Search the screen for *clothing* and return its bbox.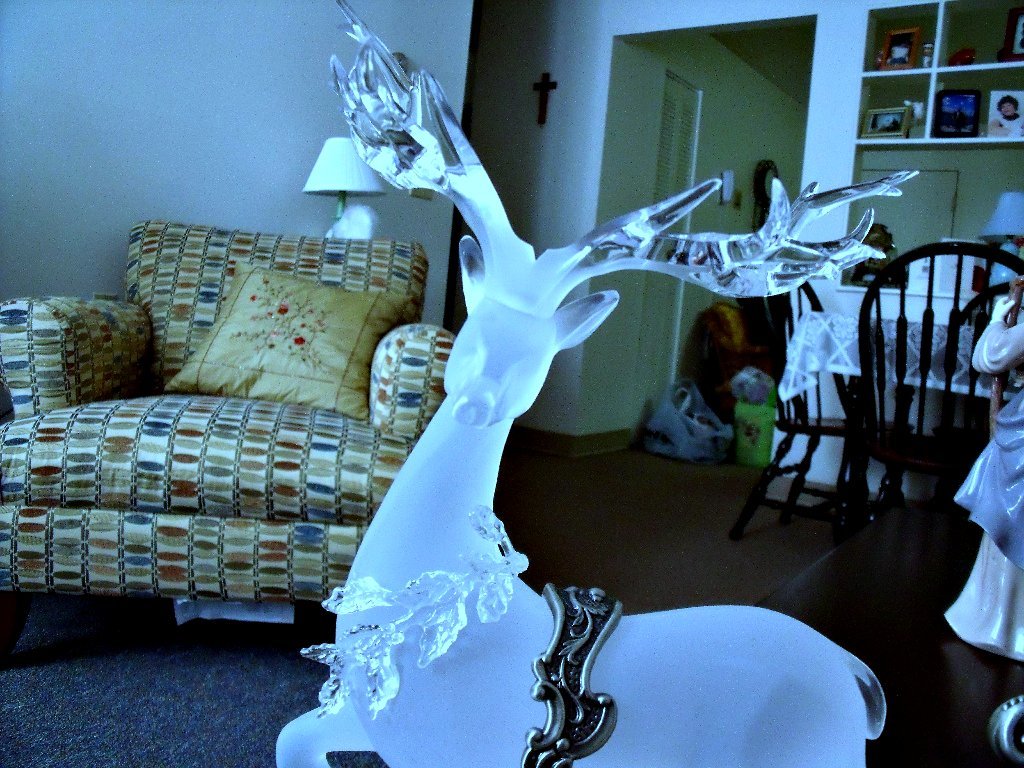
Found: 942,320,1023,662.
